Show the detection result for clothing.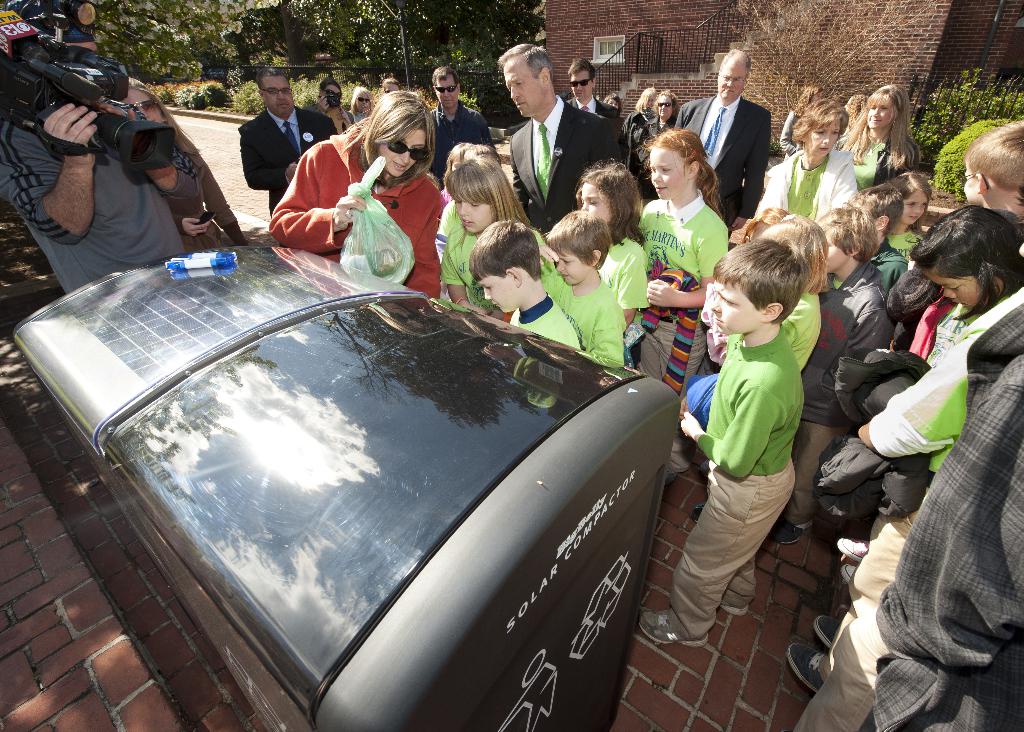
box(566, 92, 620, 124).
